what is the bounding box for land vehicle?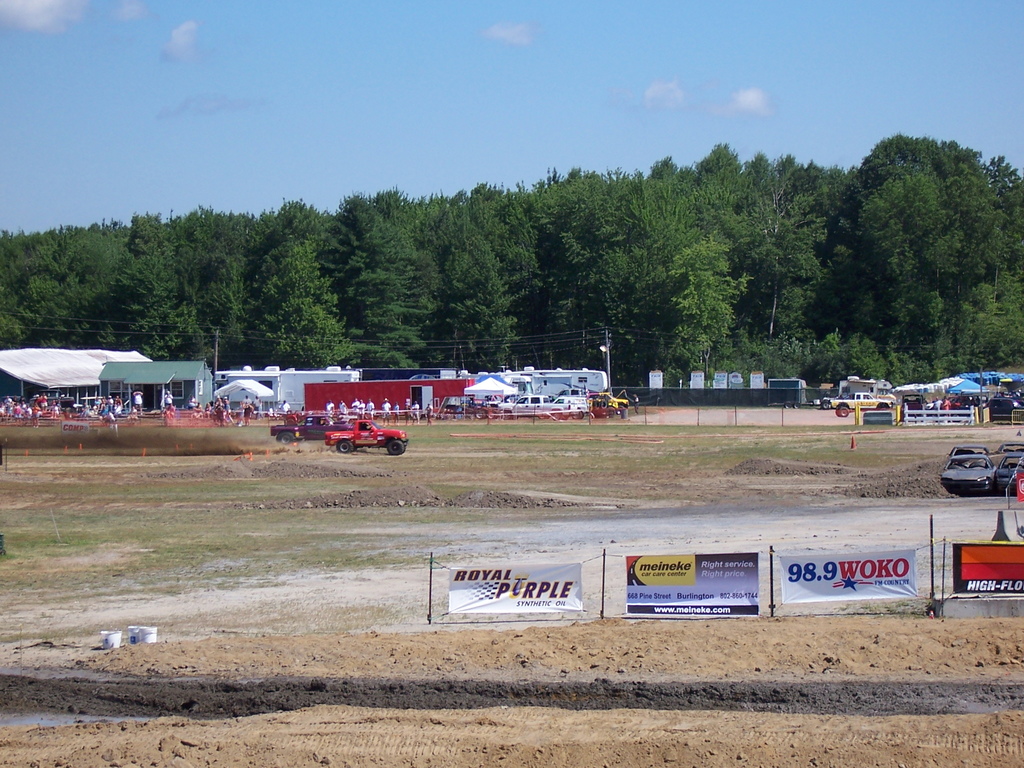
838:376:893:392.
